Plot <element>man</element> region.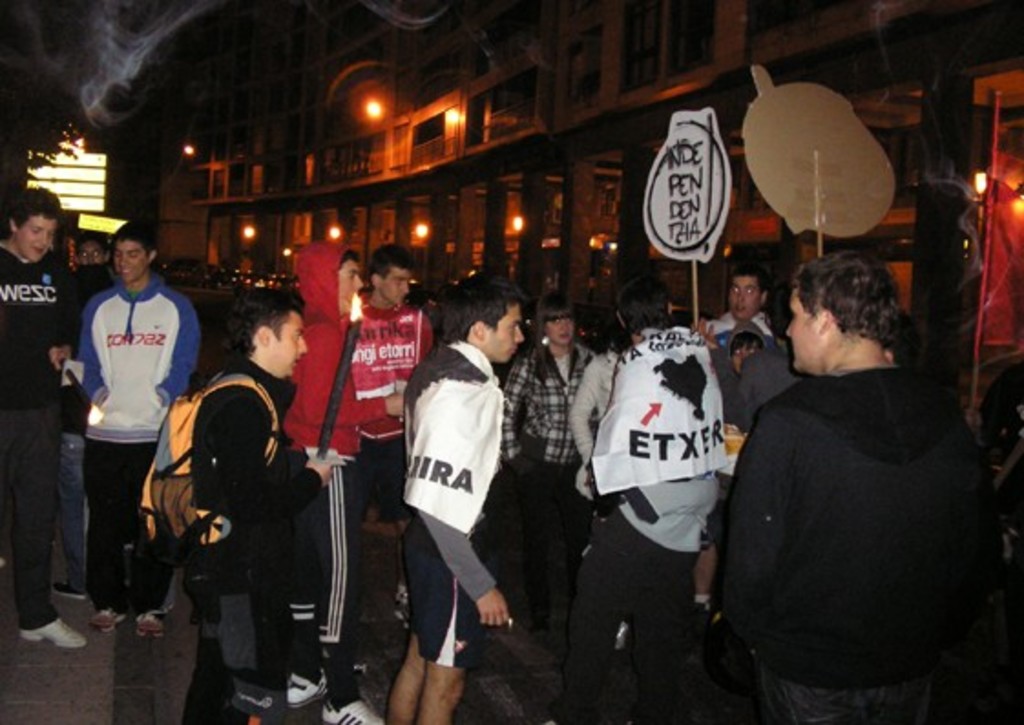
Plotted at 500/292/593/592.
